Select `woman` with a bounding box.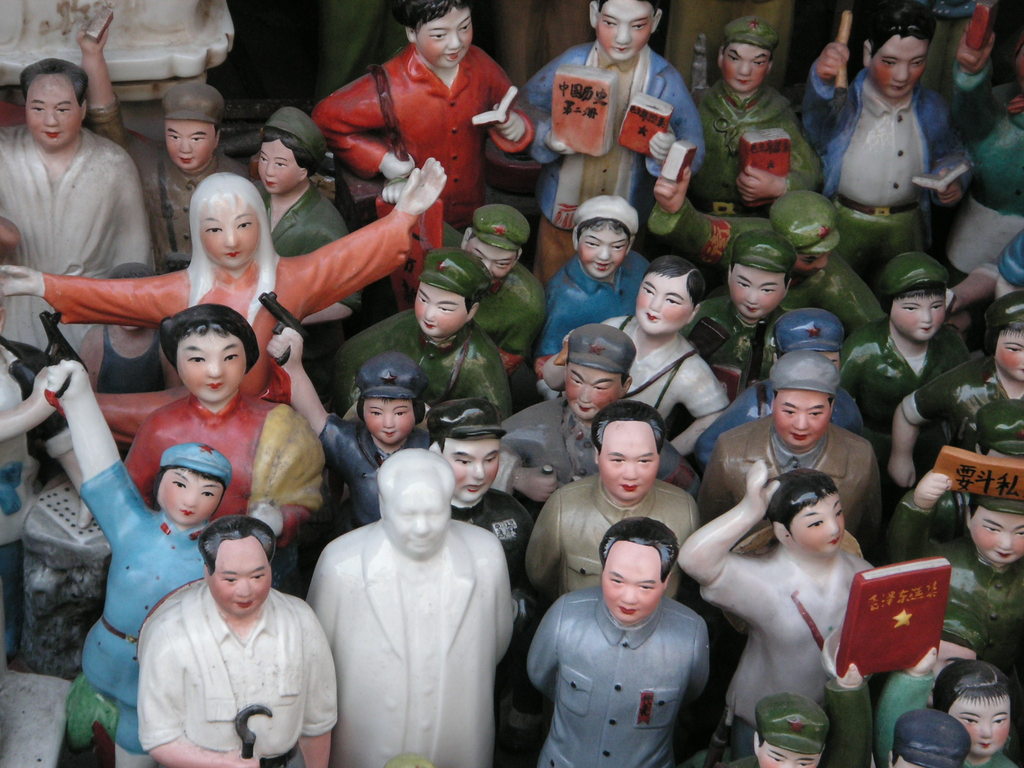
(left=0, top=168, right=444, bottom=405).
